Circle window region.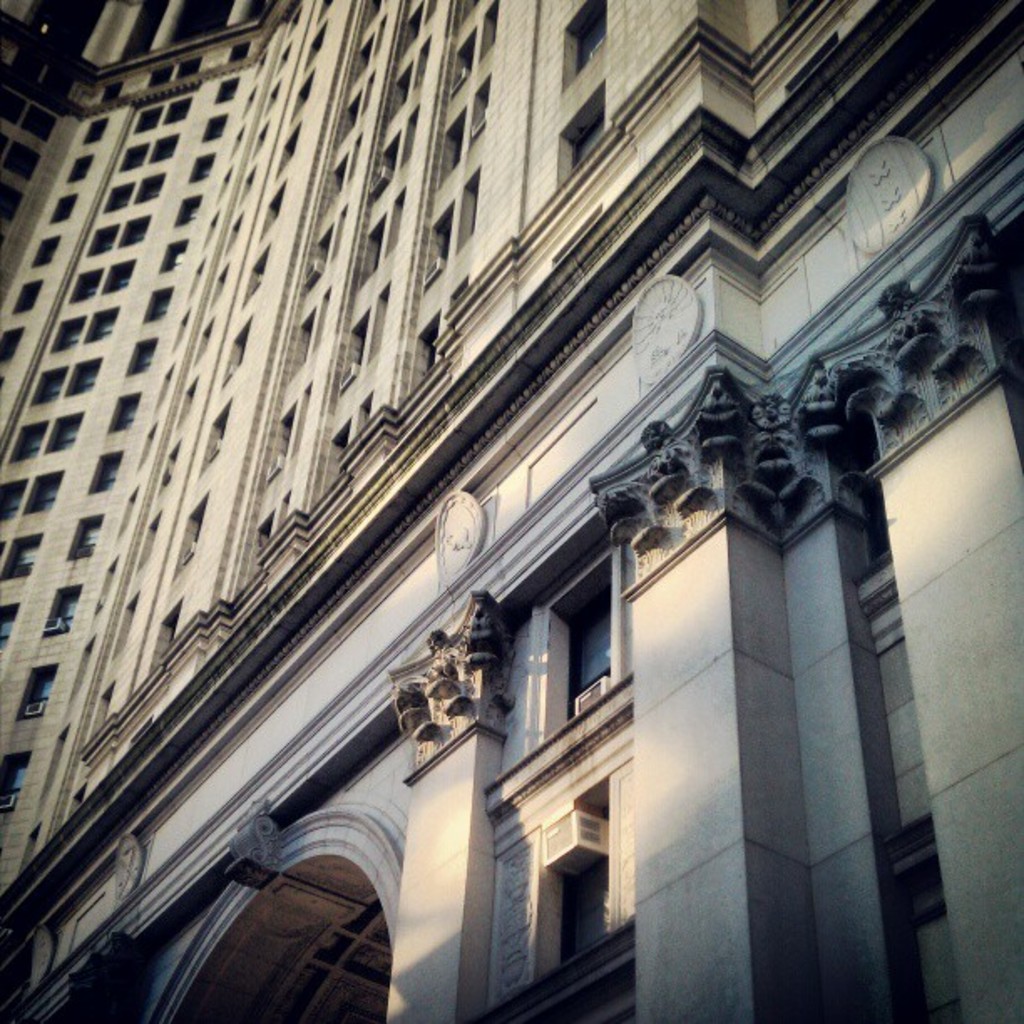
Region: {"x1": 157, "y1": 438, "x2": 182, "y2": 489}.
